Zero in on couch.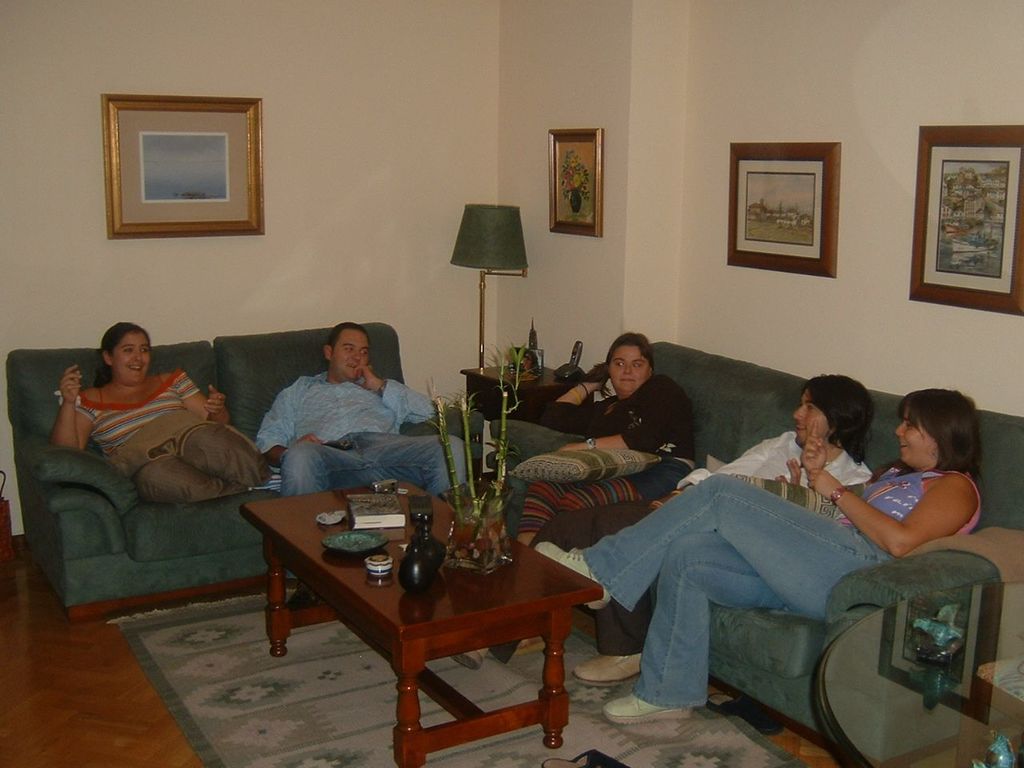
Zeroed in: rect(5, 319, 474, 622).
